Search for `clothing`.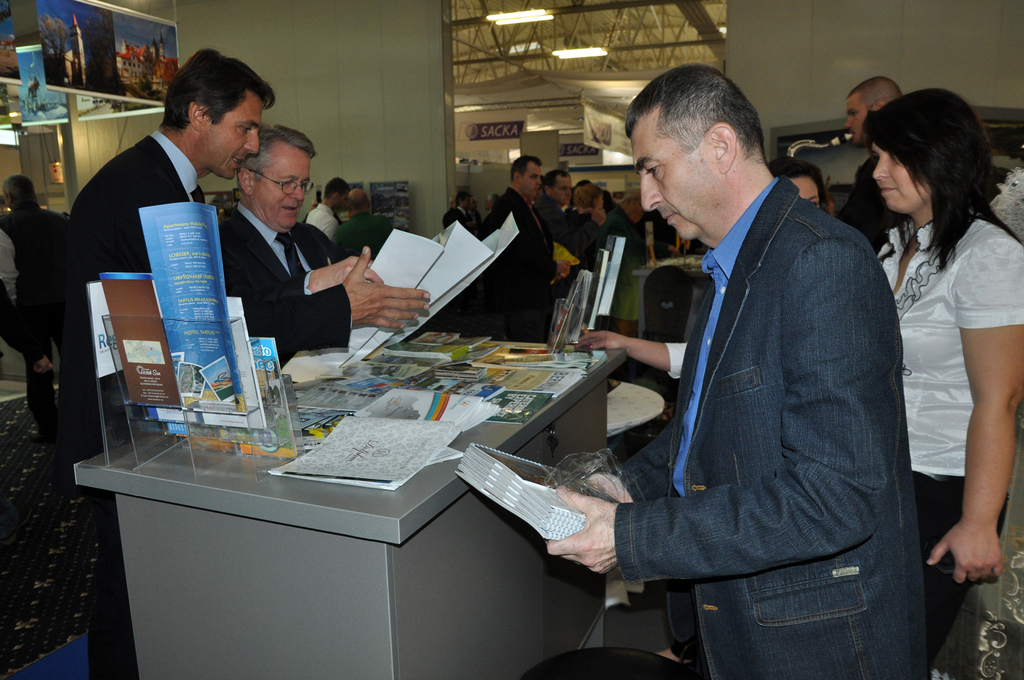
Found at x1=530 y1=190 x2=575 y2=307.
